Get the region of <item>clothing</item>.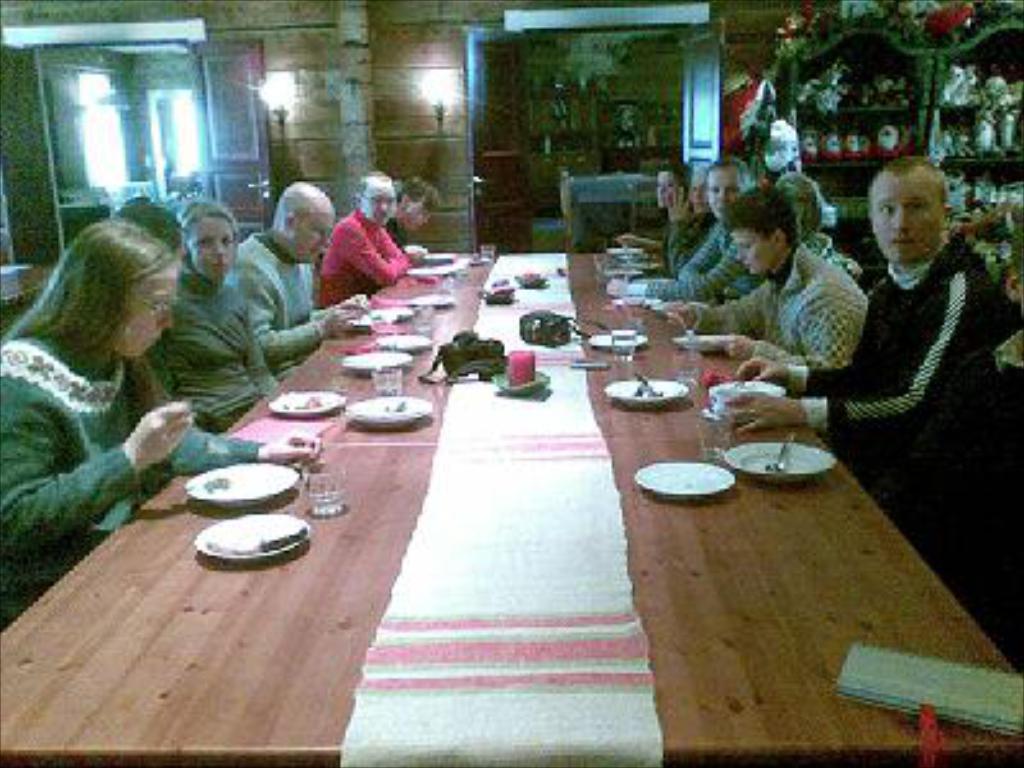
select_region(151, 261, 271, 438).
